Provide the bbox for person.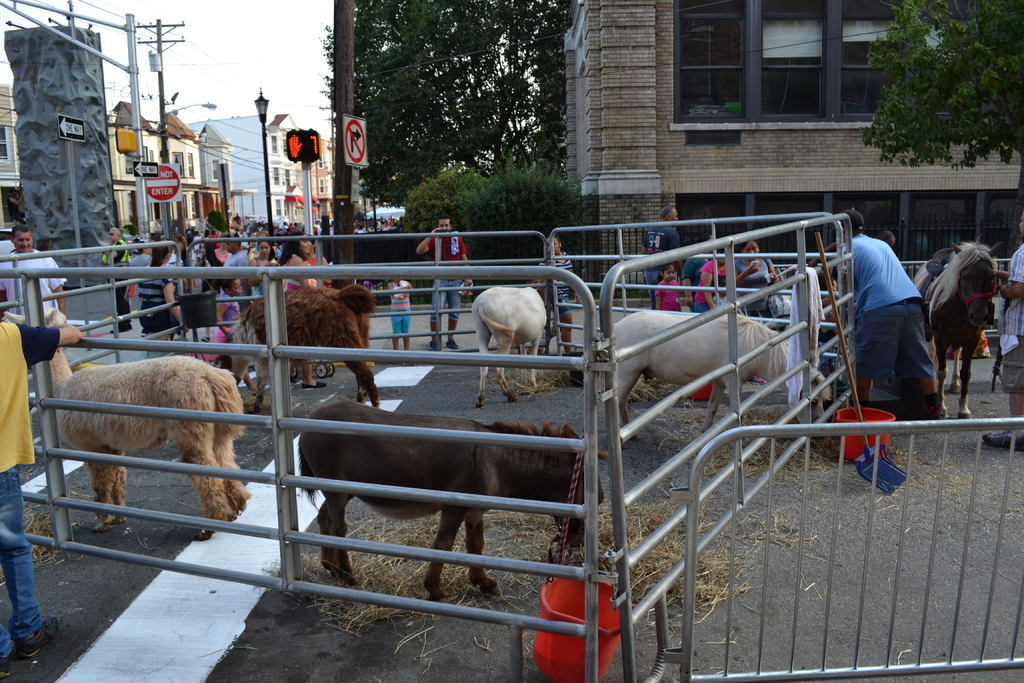
{"x1": 218, "y1": 277, "x2": 235, "y2": 301}.
